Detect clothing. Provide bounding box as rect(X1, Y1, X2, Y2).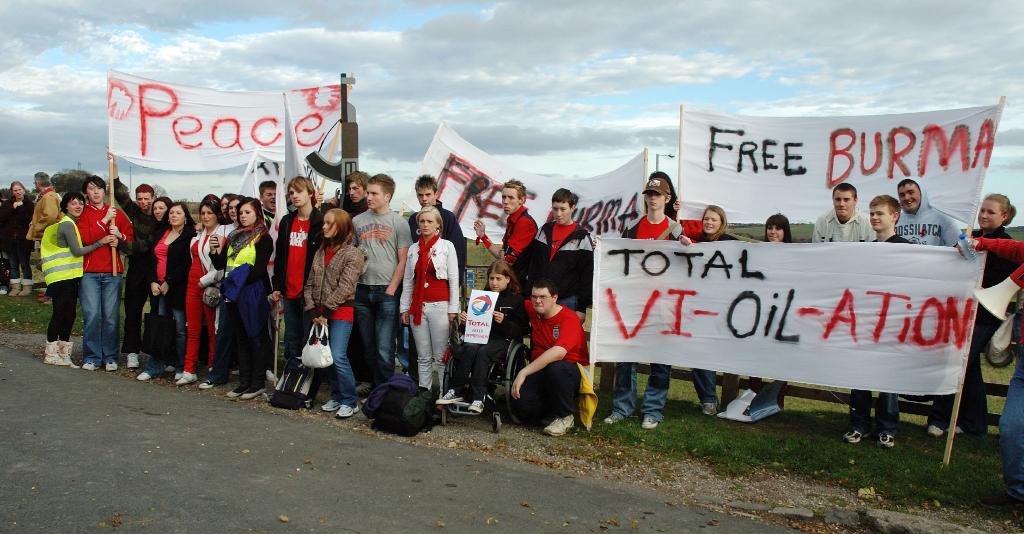
rect(811, 206, 874, 246).
